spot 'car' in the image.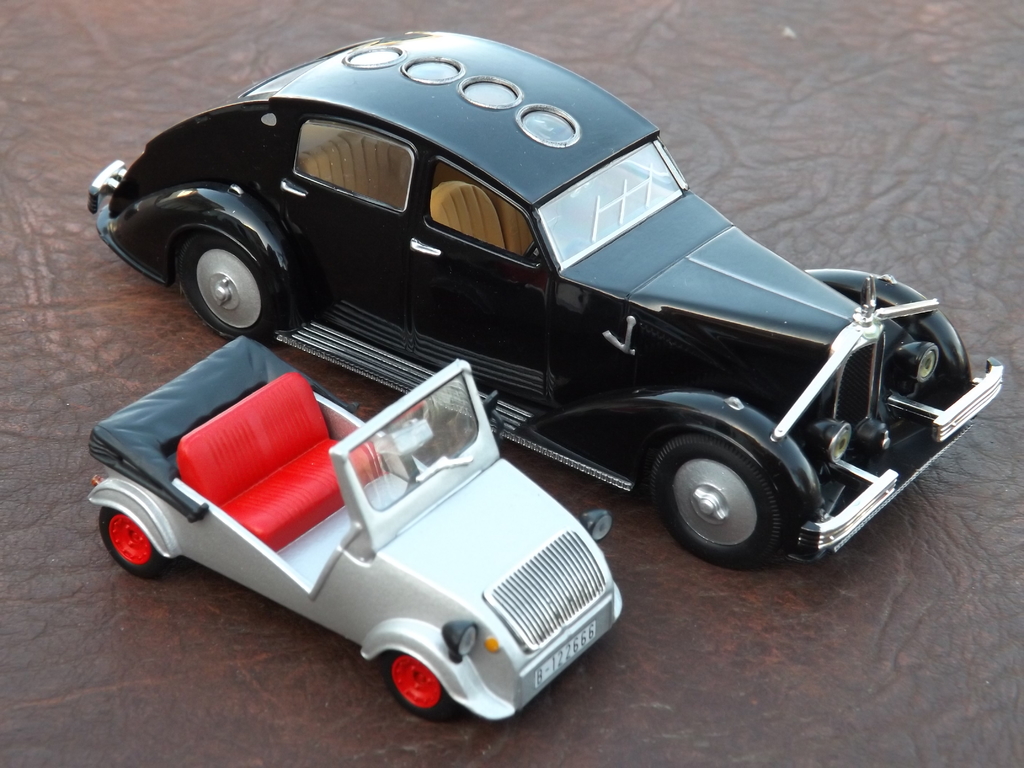
'car' found at bbox=(84, 335, 625, 719).
